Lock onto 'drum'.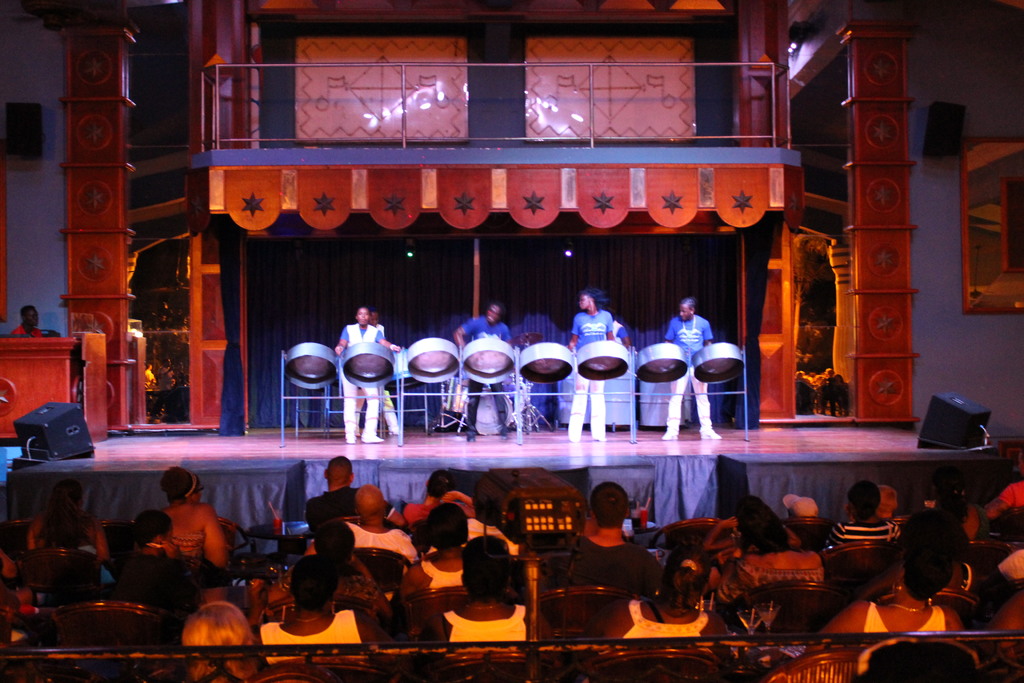
Locked: x1=460 y1=338 x2=515 y2=384.
